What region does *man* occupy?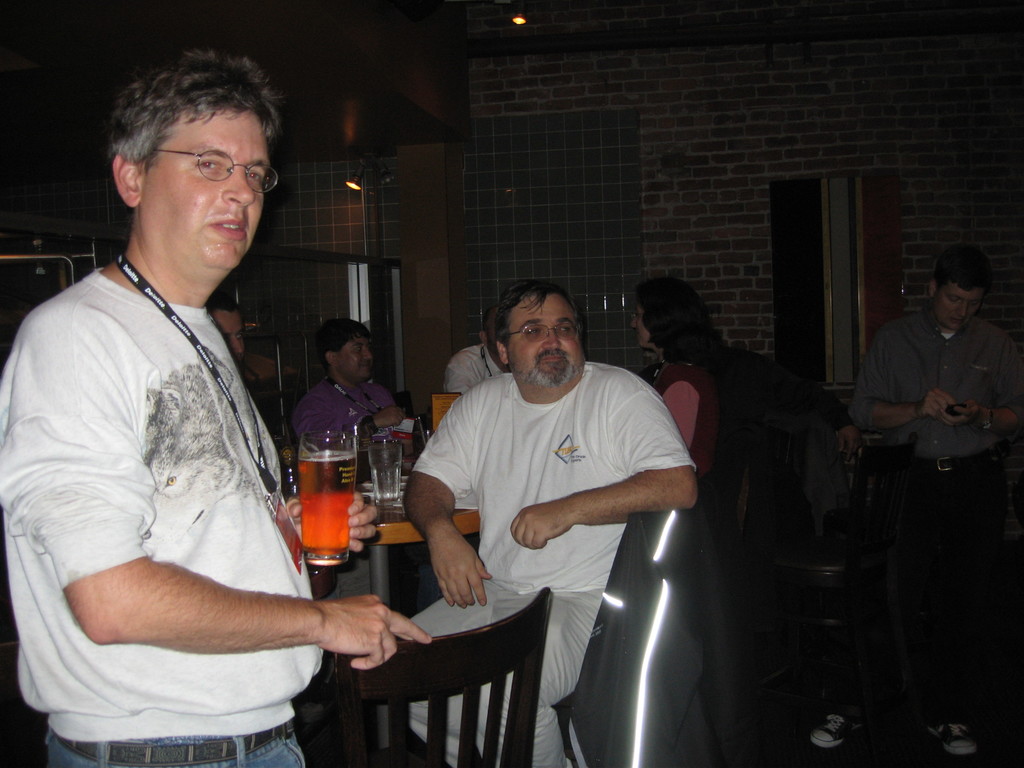
x1=801, y1=248, x2=1023, y2=767.
